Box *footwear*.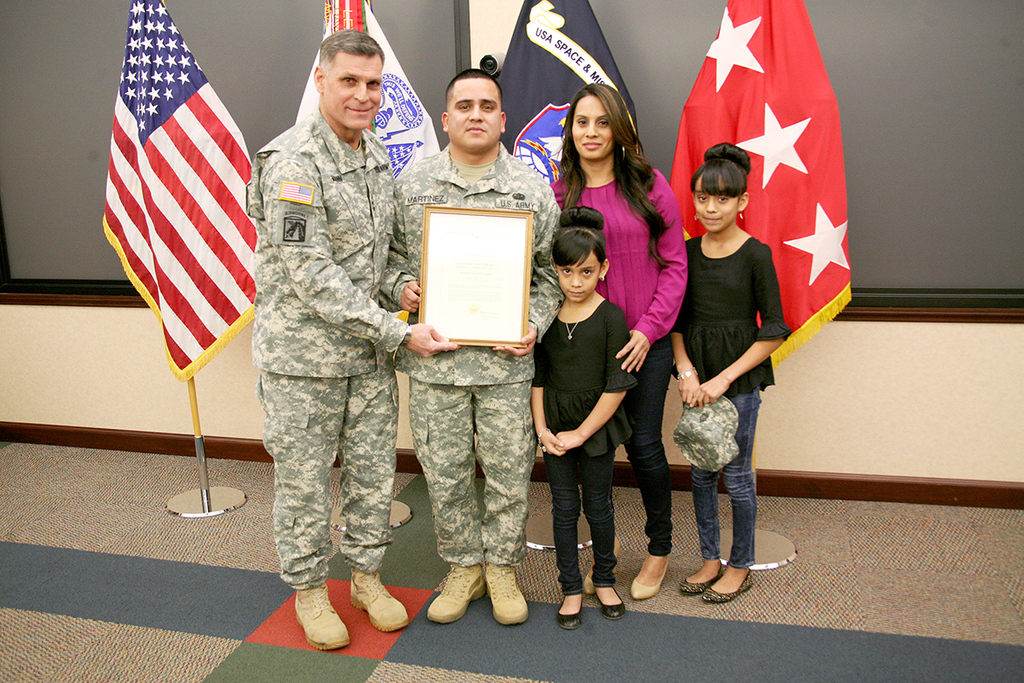
[354, 569, 415, 633].
